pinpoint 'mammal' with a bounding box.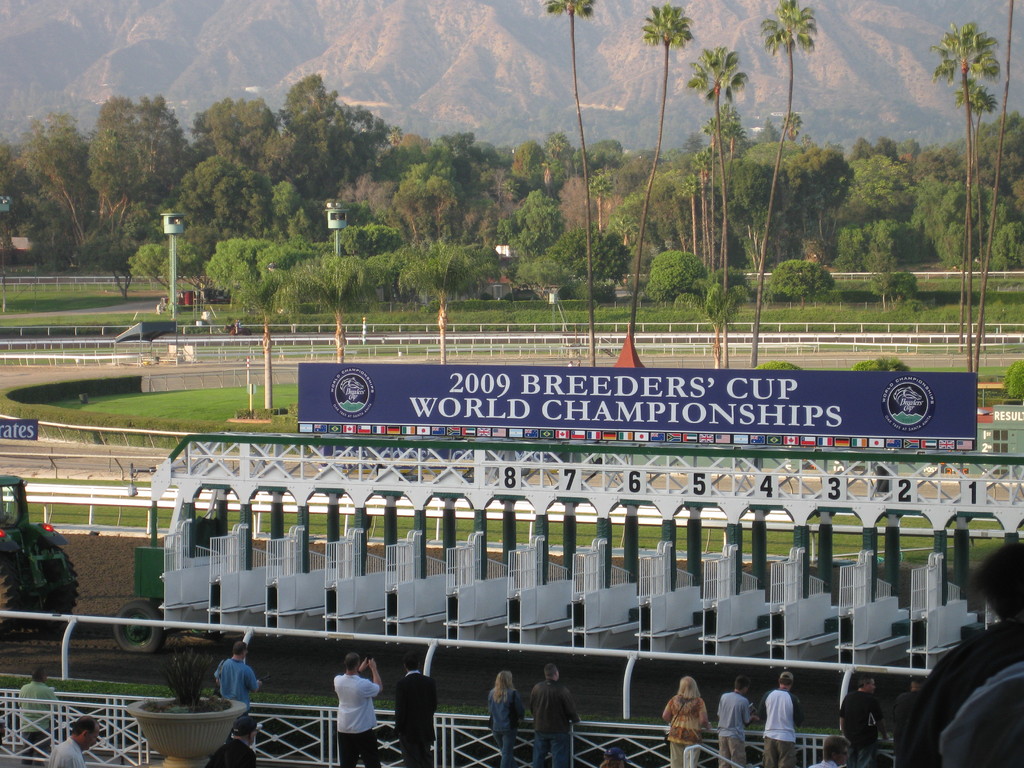
x1=395, y1=653, x2=440, y2=767.
